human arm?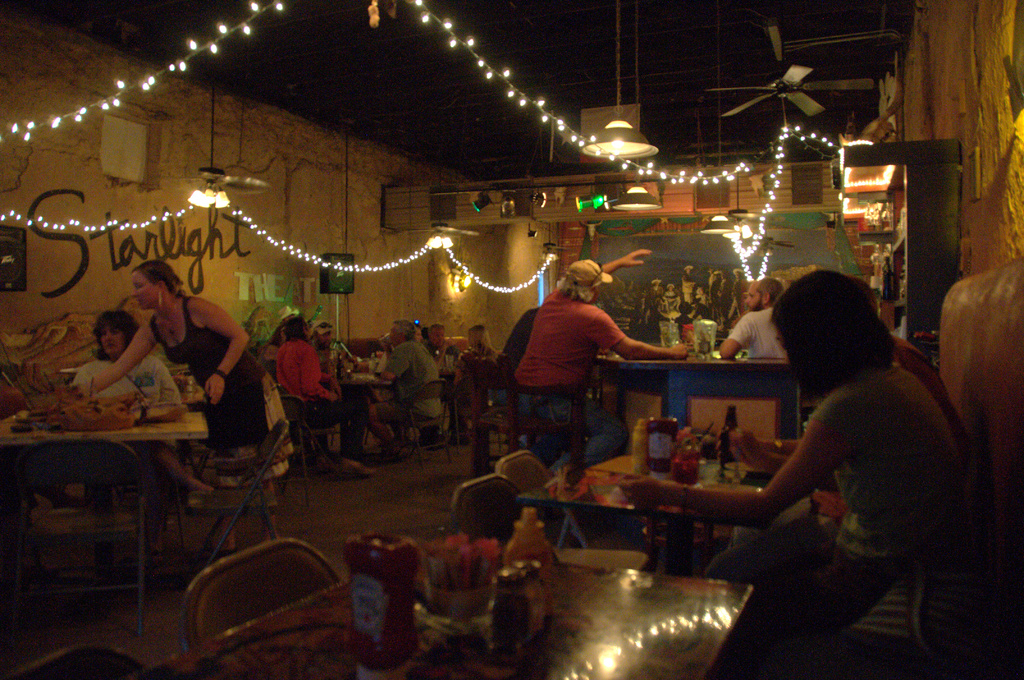
[378, 350, 407, 379]
